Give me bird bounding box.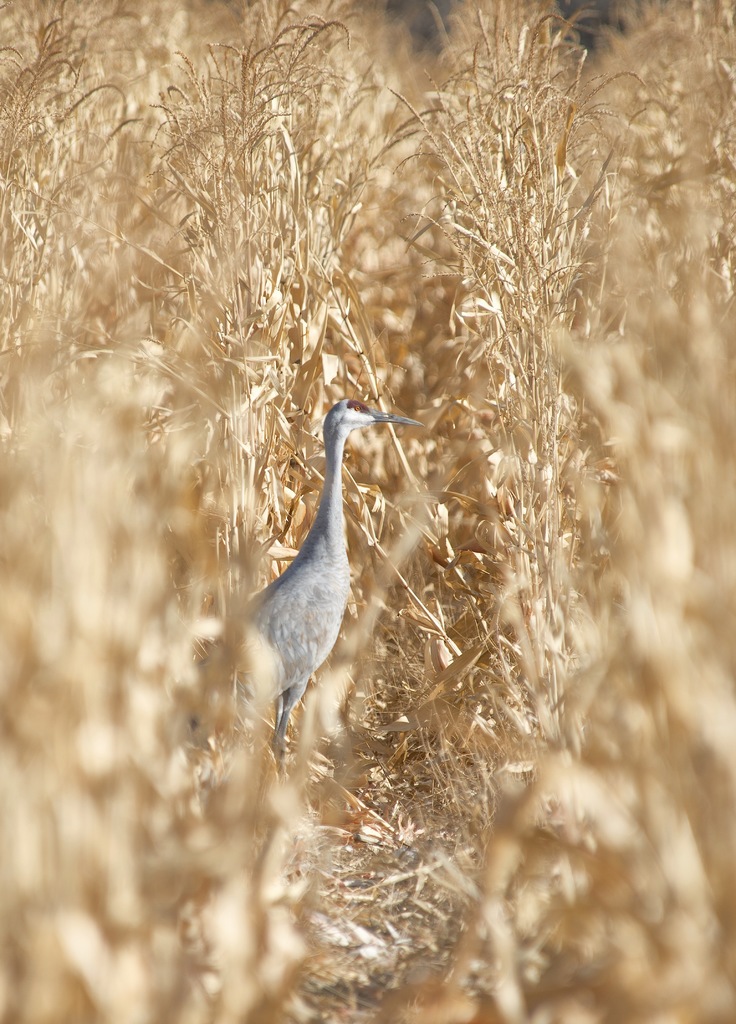
Rect(194, 391, 418, 755).
